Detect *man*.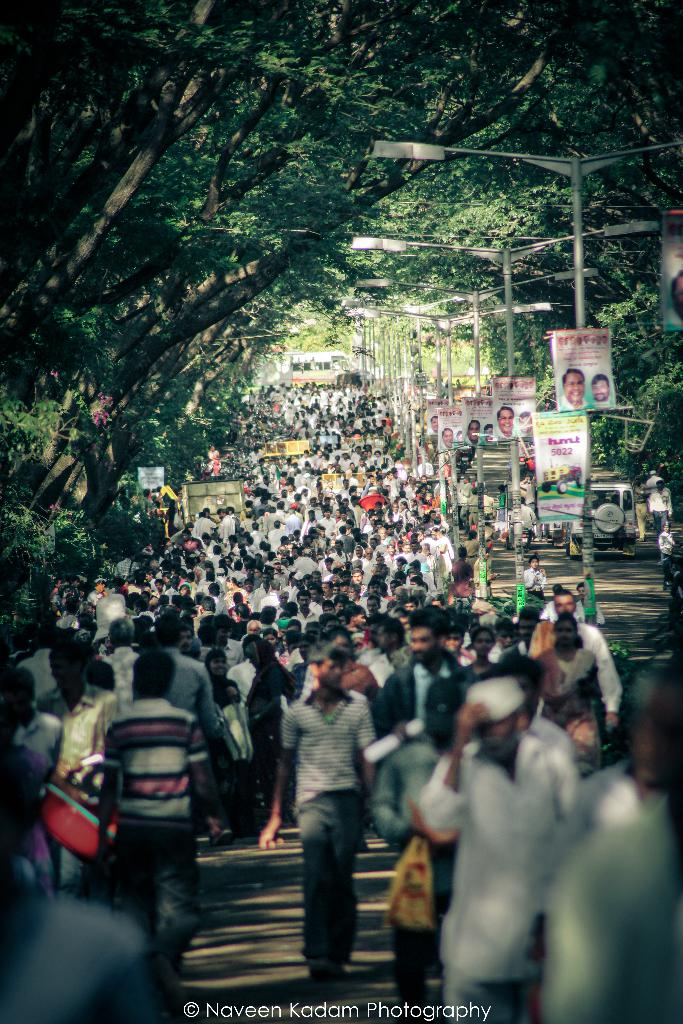
Detected at region(245, 494, 271, 520).
